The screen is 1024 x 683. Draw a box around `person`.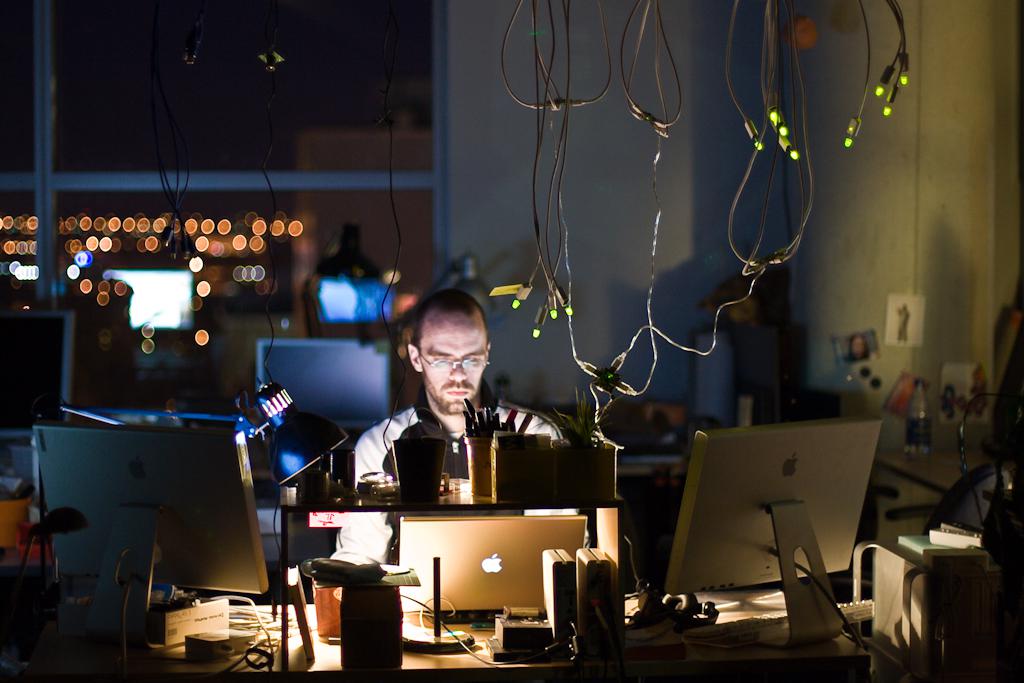
[left=968, top=357, right=994, bottom=423].
